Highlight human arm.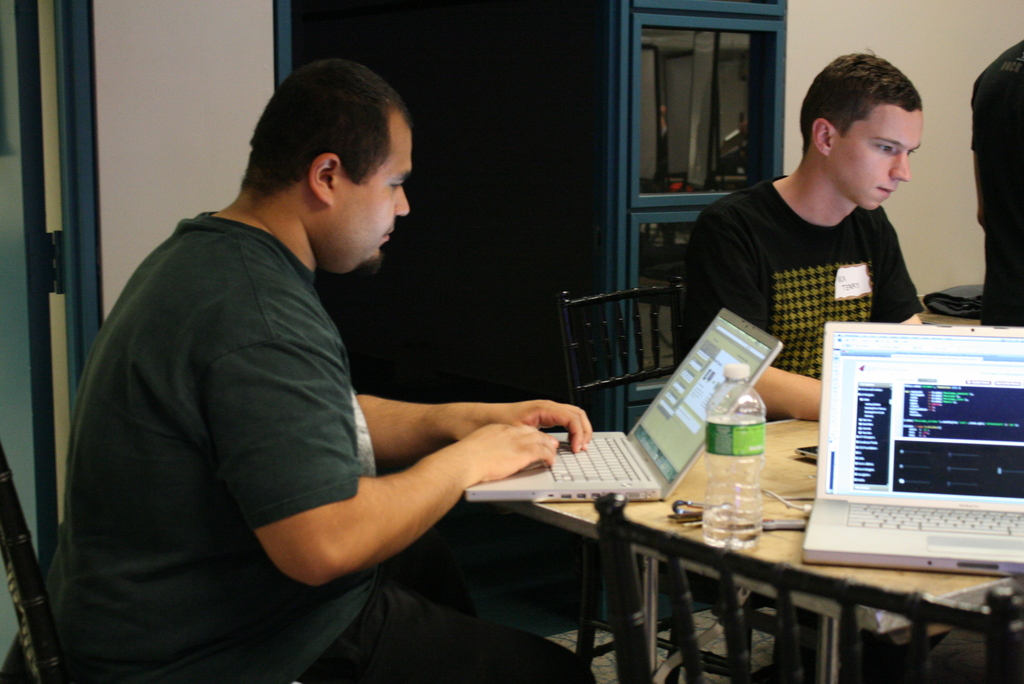
Highlighted region: 197/337/599/619.
